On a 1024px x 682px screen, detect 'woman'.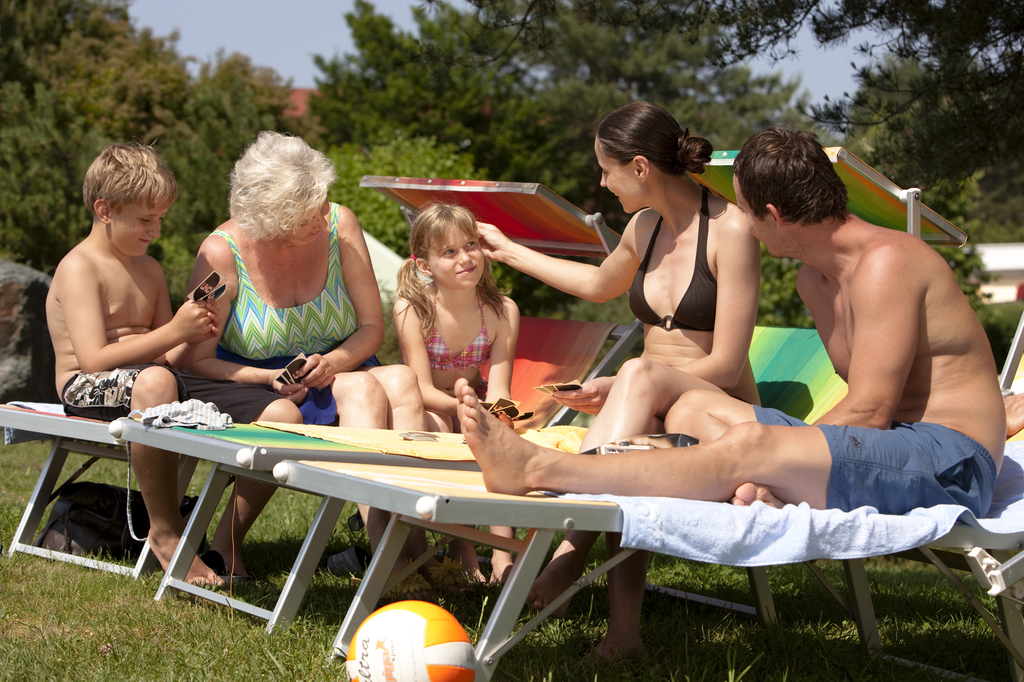
(left=473, top=103, right=760, bottom=452).
